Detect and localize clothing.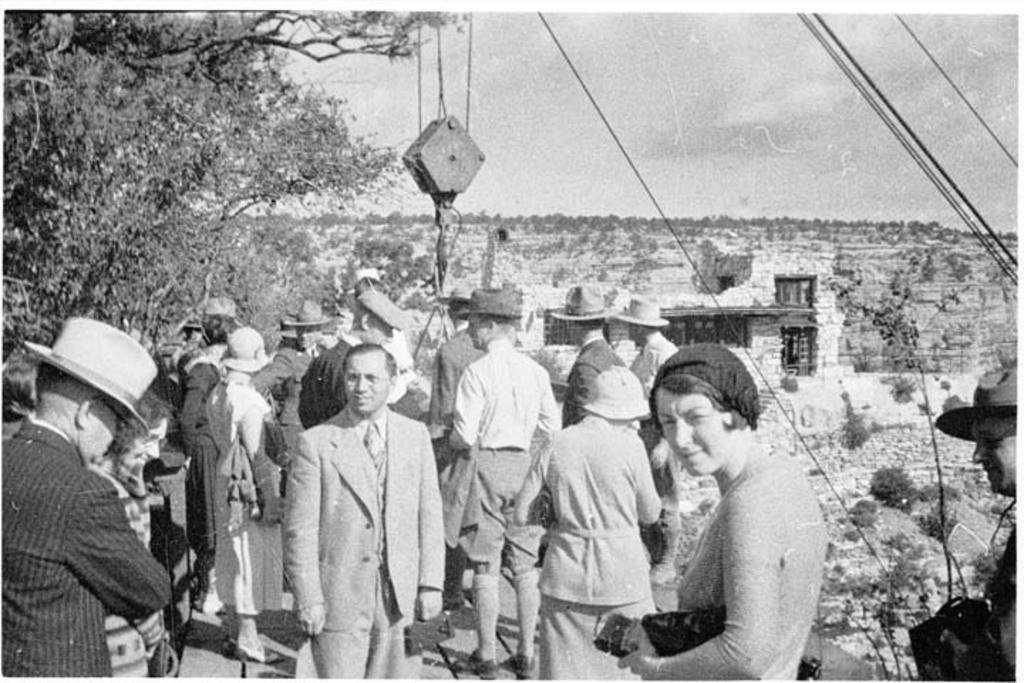
Localized at bbox=(644, 450, 822, 682).
